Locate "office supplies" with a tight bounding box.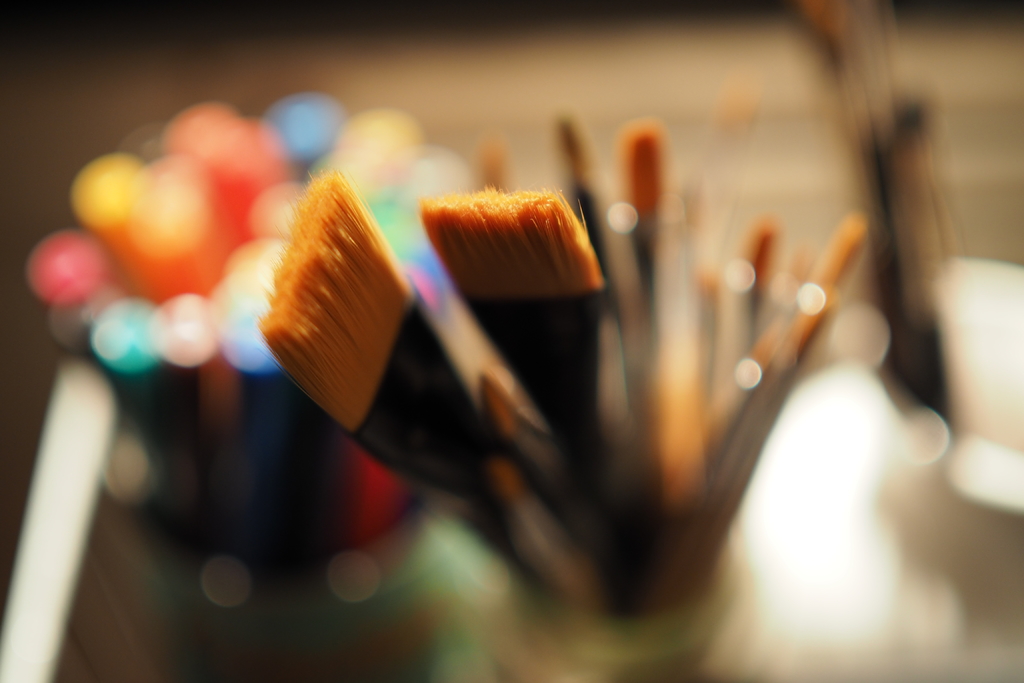
[623,138,662,363].
